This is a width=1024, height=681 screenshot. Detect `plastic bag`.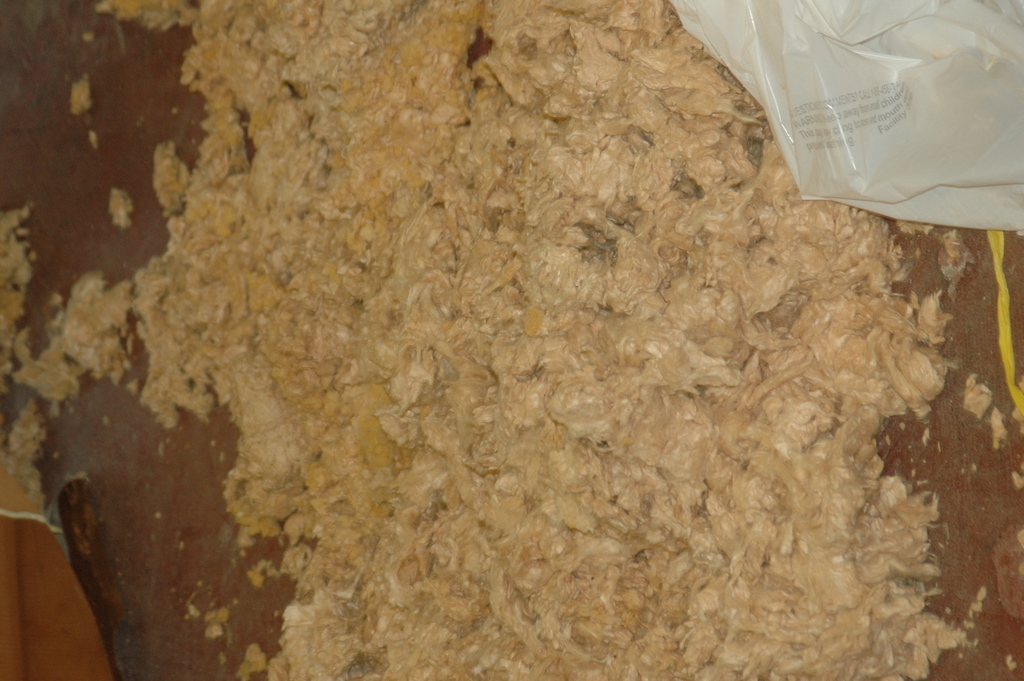
x1=669 y1=0 x2=1023 y2=243.
